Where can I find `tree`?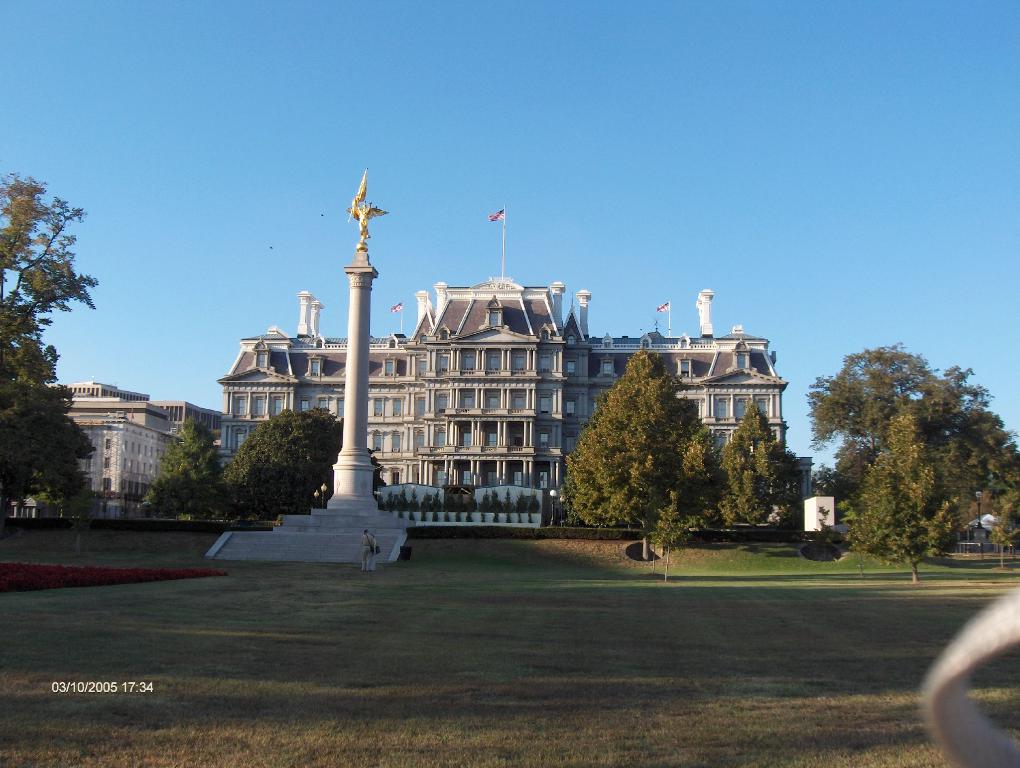
You can find it at <box>219,408,391,532</box>.
